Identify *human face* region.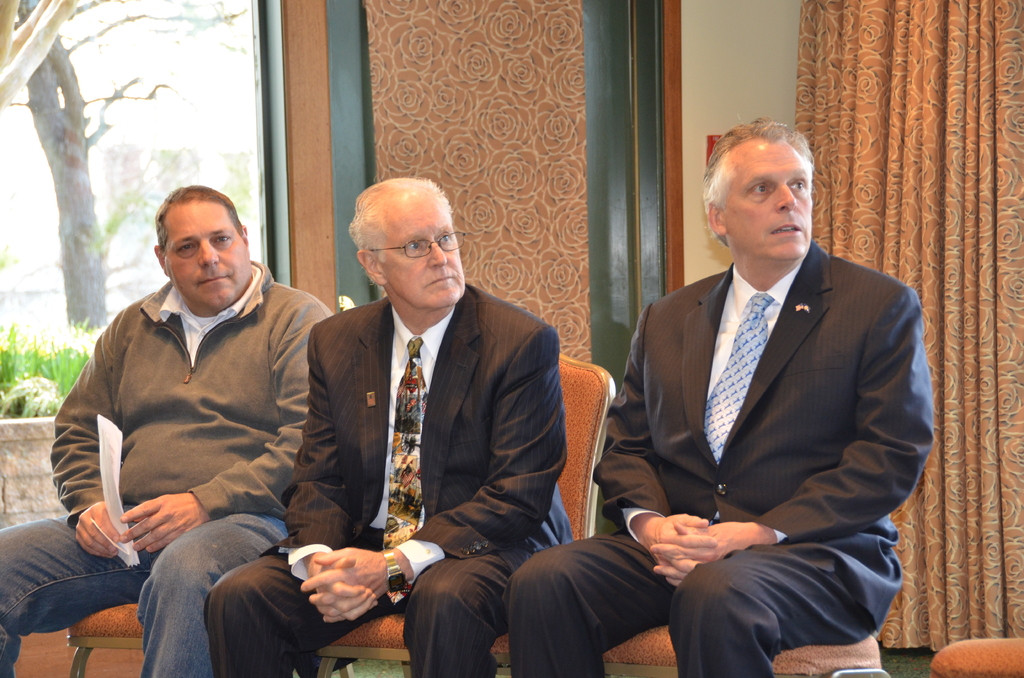
Region: crop(376, 188, 460, 311).
